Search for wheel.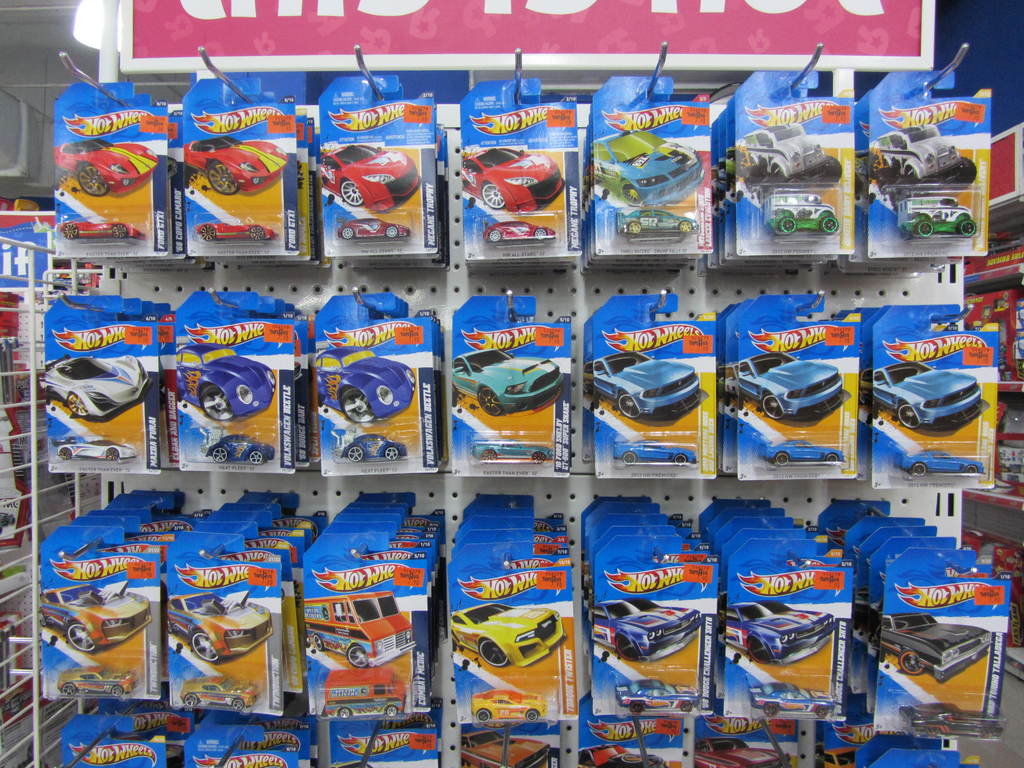
Found at pyautogui.locateOnScreen(250, 227, 266, 237).
